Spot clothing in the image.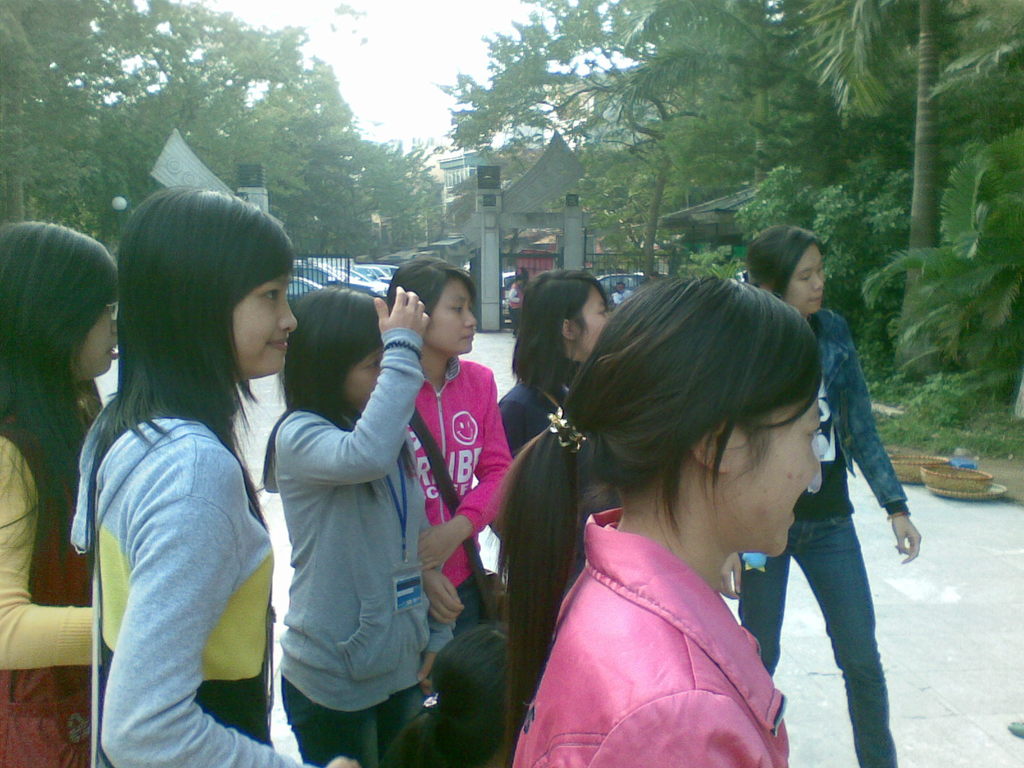
clothing found at {"left": 509, "top": 506, "right": 790, "bottom": 767}.
